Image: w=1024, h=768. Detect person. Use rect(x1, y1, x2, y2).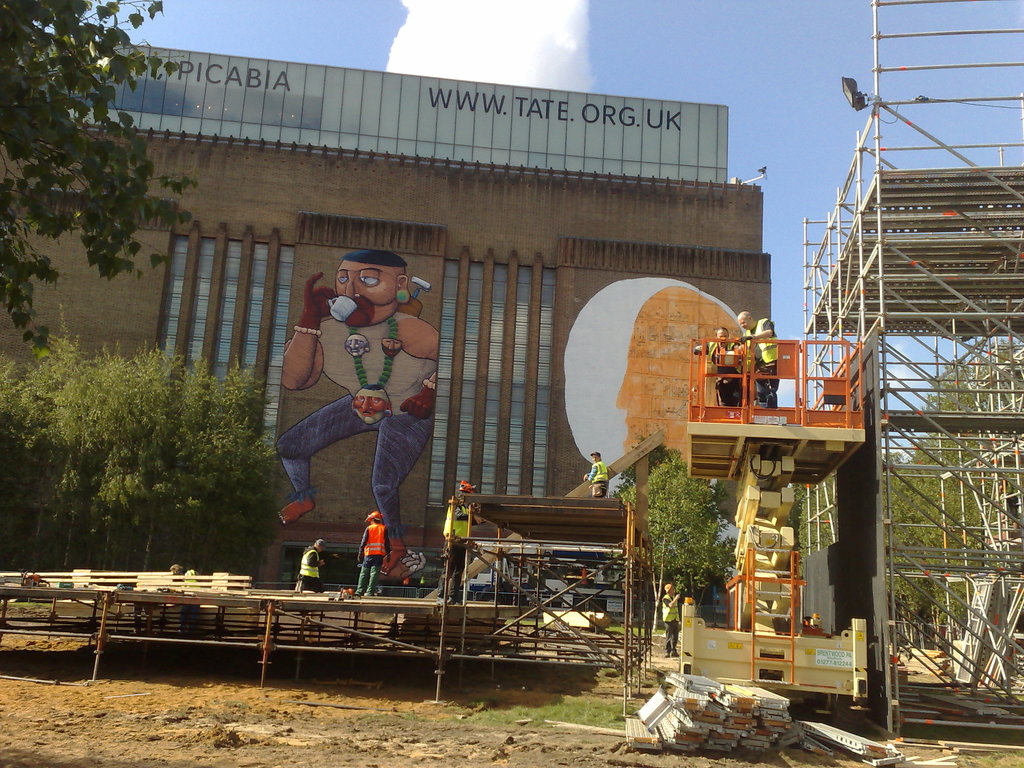
rect(586, 450, 610, 503).
